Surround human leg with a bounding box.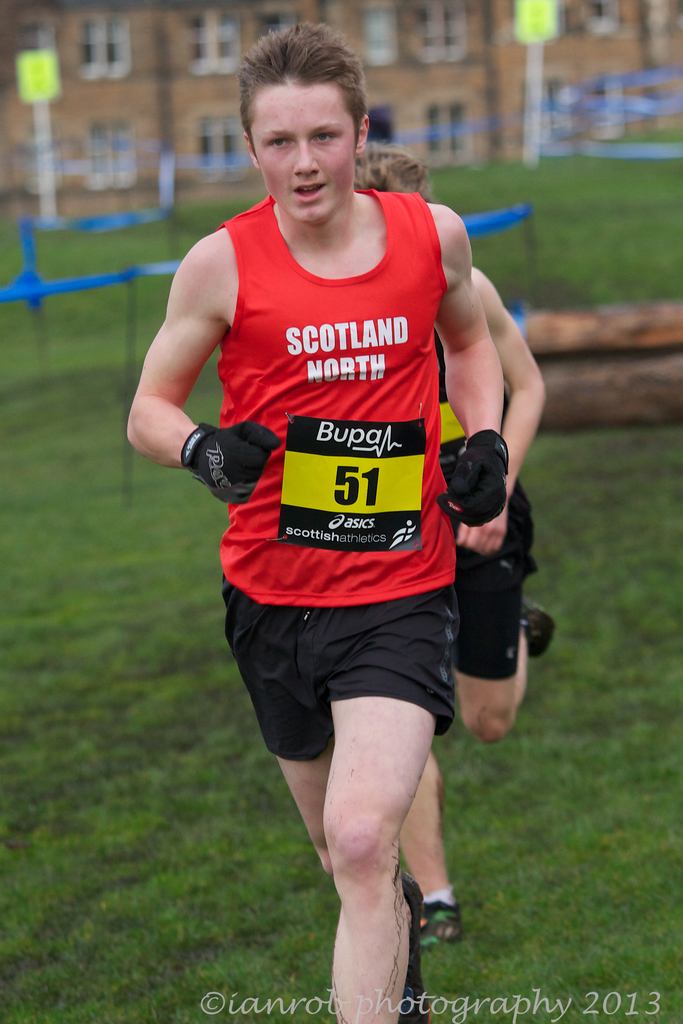
bbox(210, 593, 342, 877).
